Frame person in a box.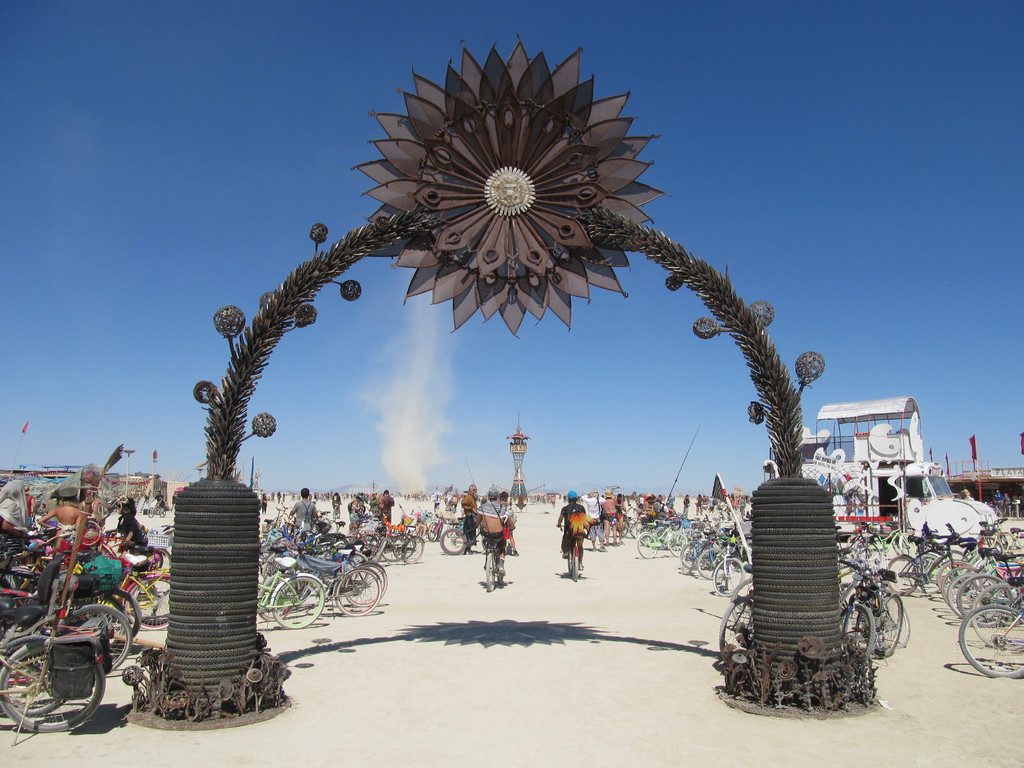
box(112, 498, 143, 552).
